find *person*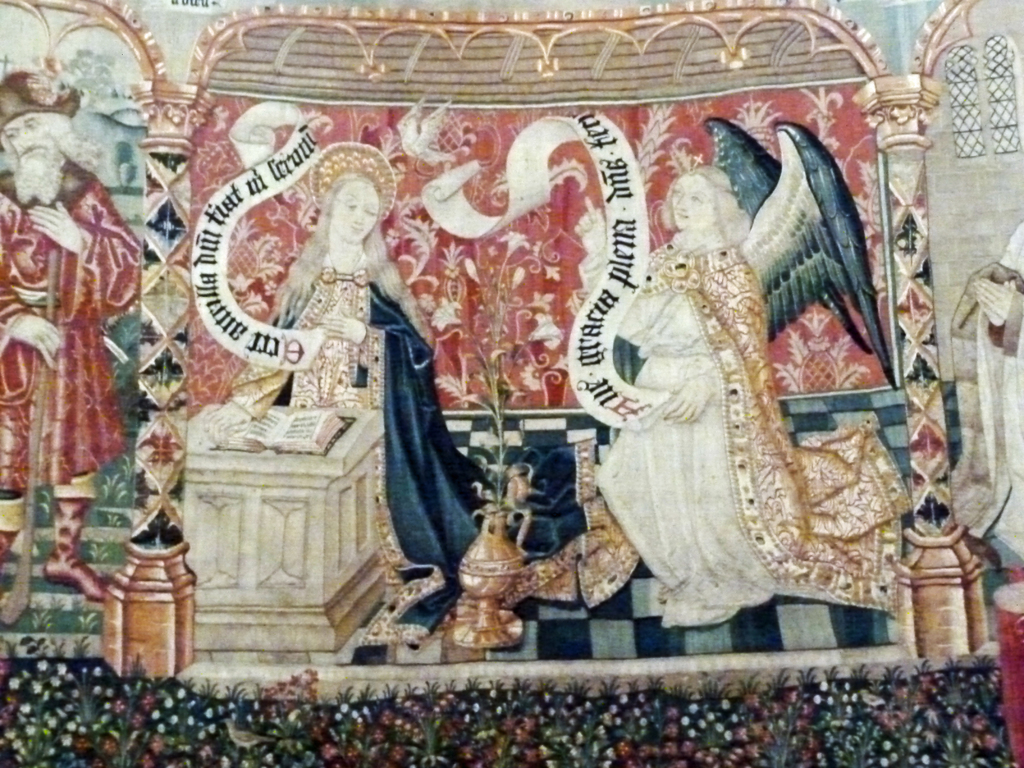
{"left": 8, "top": 73, "right": 122, "bottom": 598}
